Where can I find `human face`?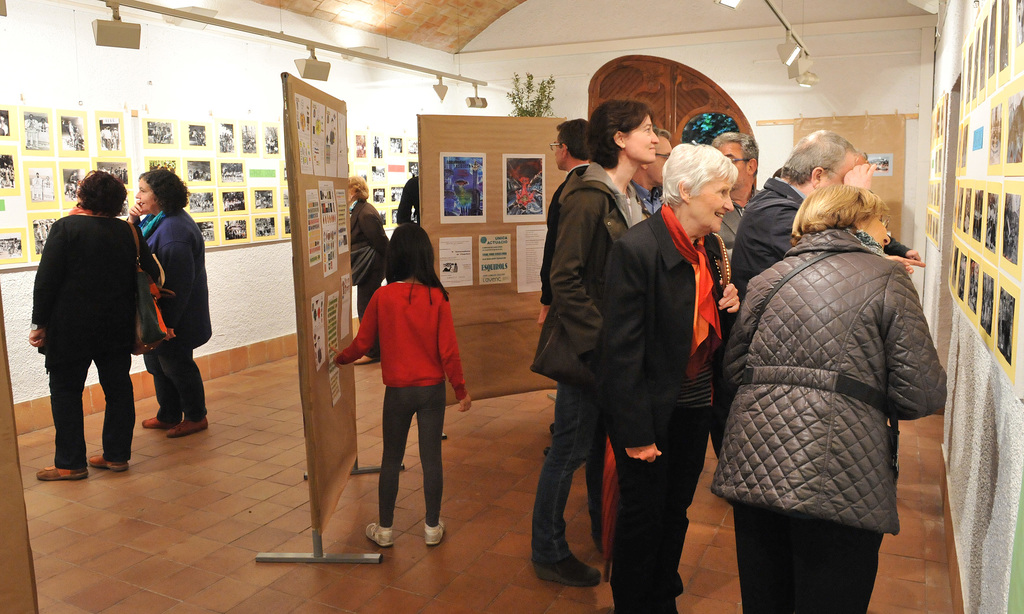
You can find it at locate(691, 184, 733, 233).
